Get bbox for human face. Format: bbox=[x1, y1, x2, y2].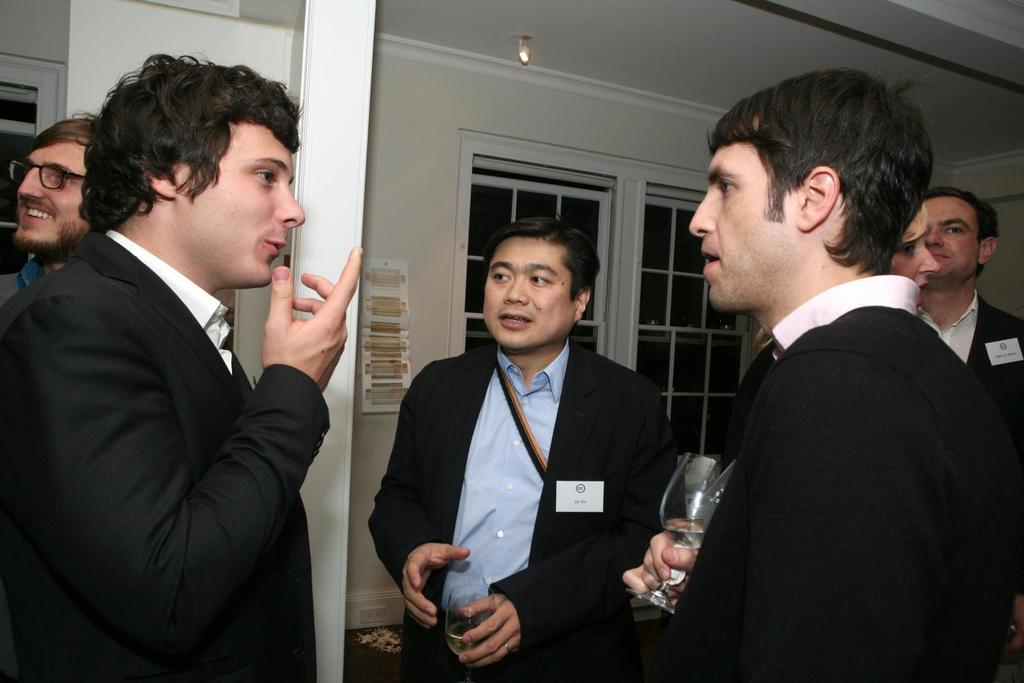
bbox=[925, 196, 978, 277].
